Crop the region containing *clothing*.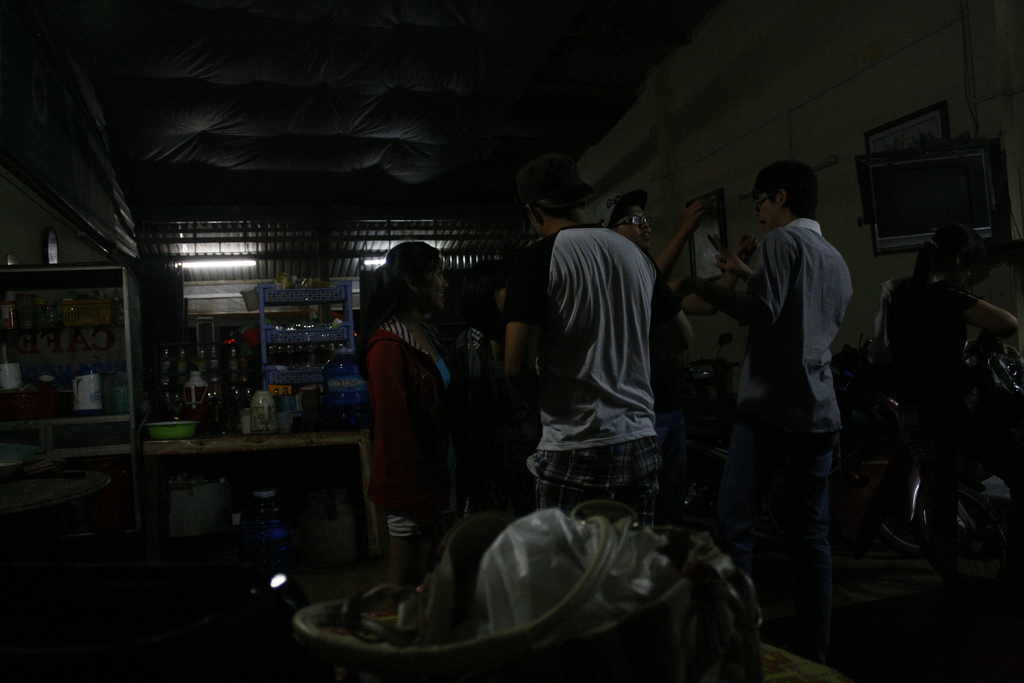
Crop region: bbox=(530, 435, 668, 533).
